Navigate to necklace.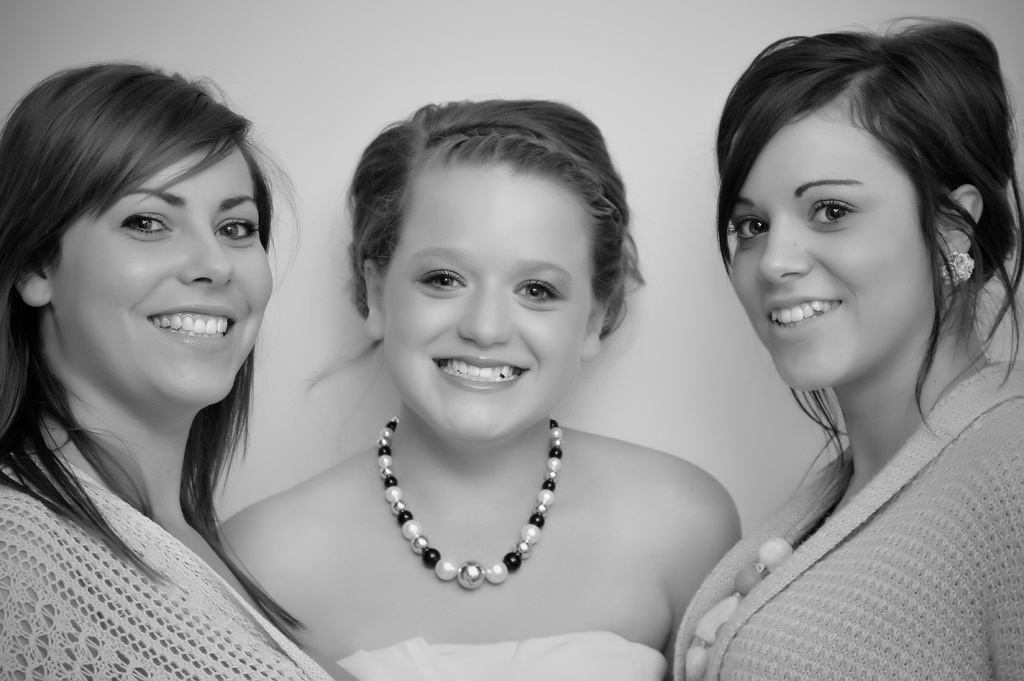
Navigation target: <region>378, 426, 573, 588</region>.
